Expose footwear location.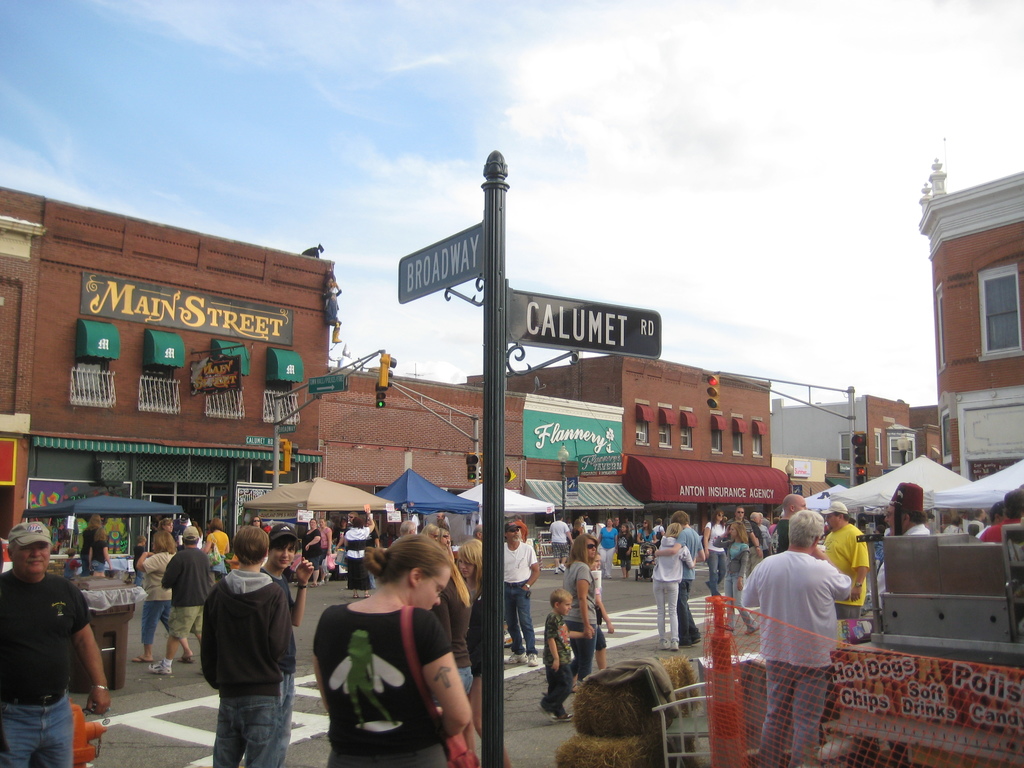
Exposed at 552, 712, 575, 723.
